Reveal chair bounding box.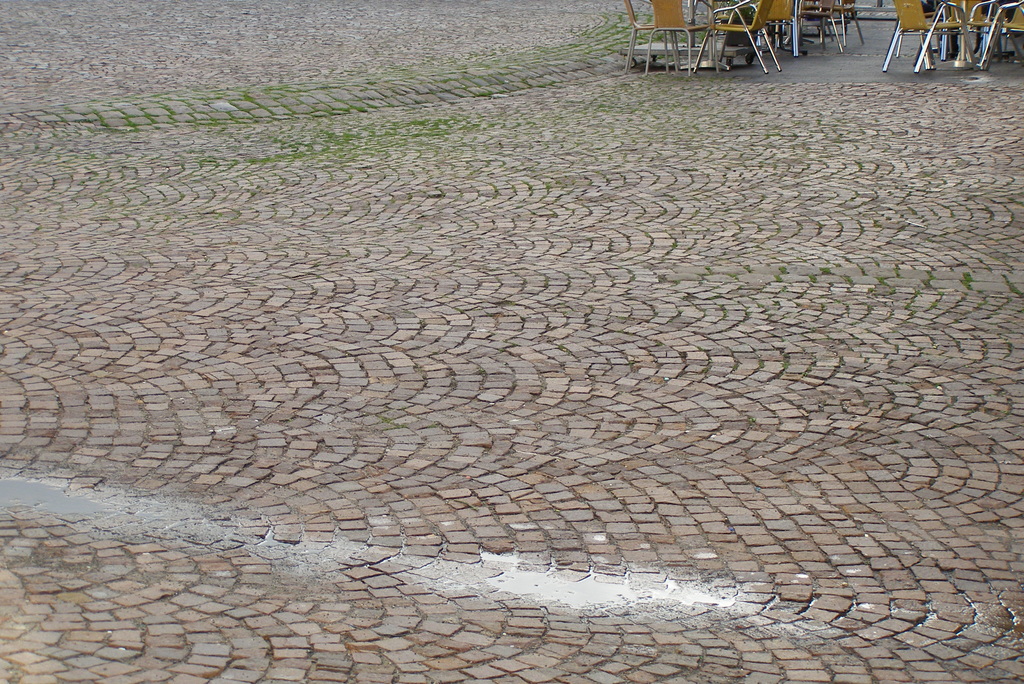
Revealed: detection(645, 0, 719, 76).
